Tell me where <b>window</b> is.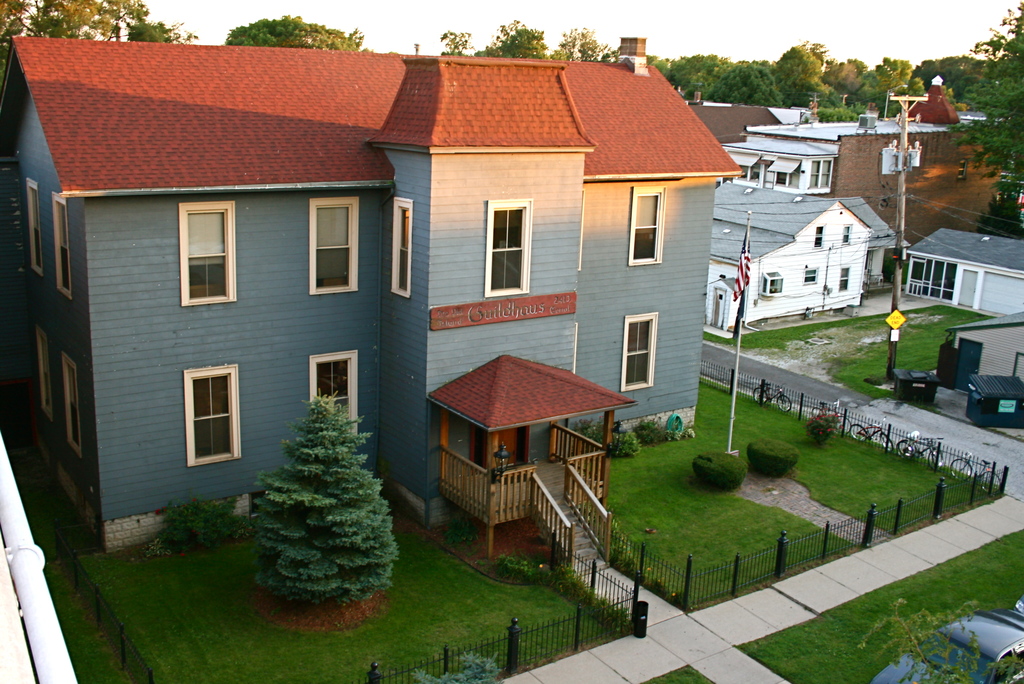
<b>window</b> is at select_region(814, 223, 826, 247).
